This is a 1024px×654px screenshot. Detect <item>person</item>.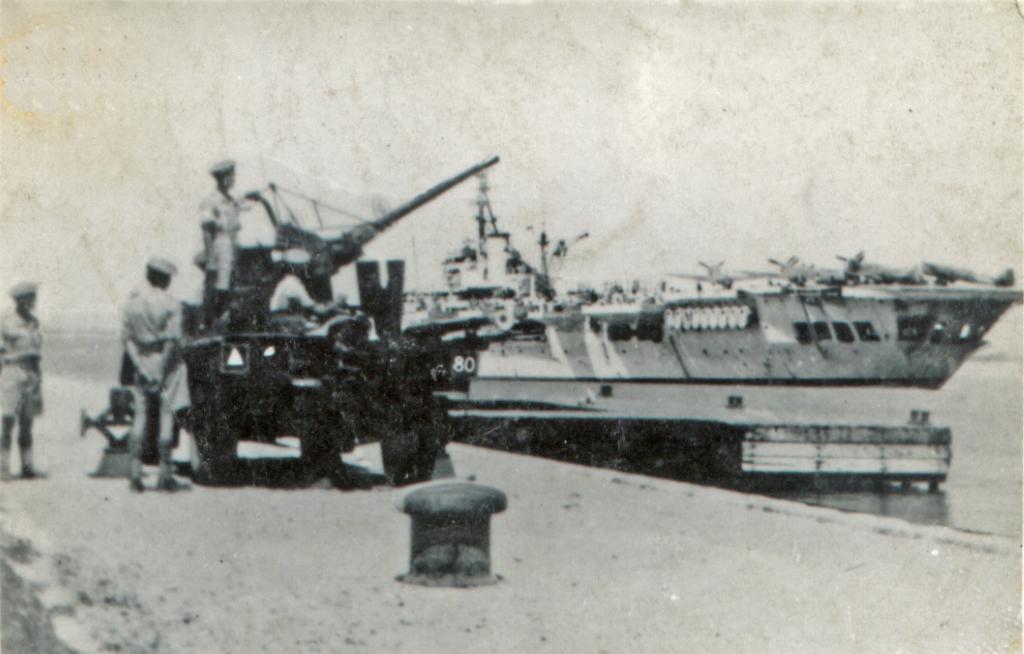
[198, 161, 240, 310].
